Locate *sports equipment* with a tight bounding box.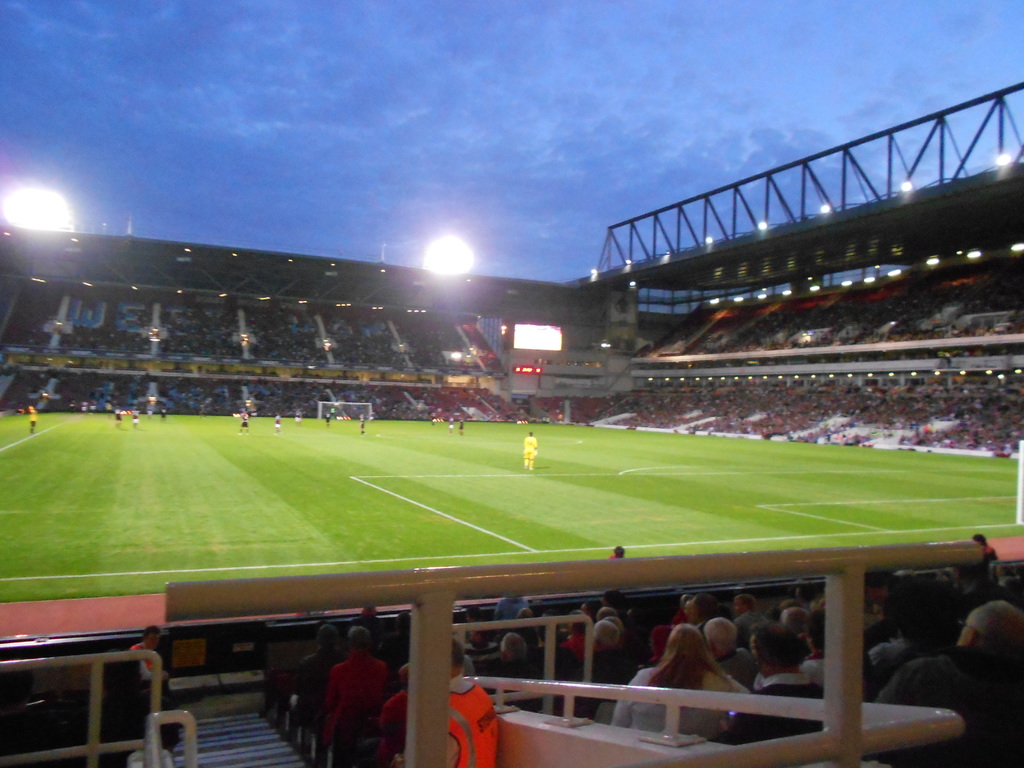
detection(313, 401, 372, 422).
